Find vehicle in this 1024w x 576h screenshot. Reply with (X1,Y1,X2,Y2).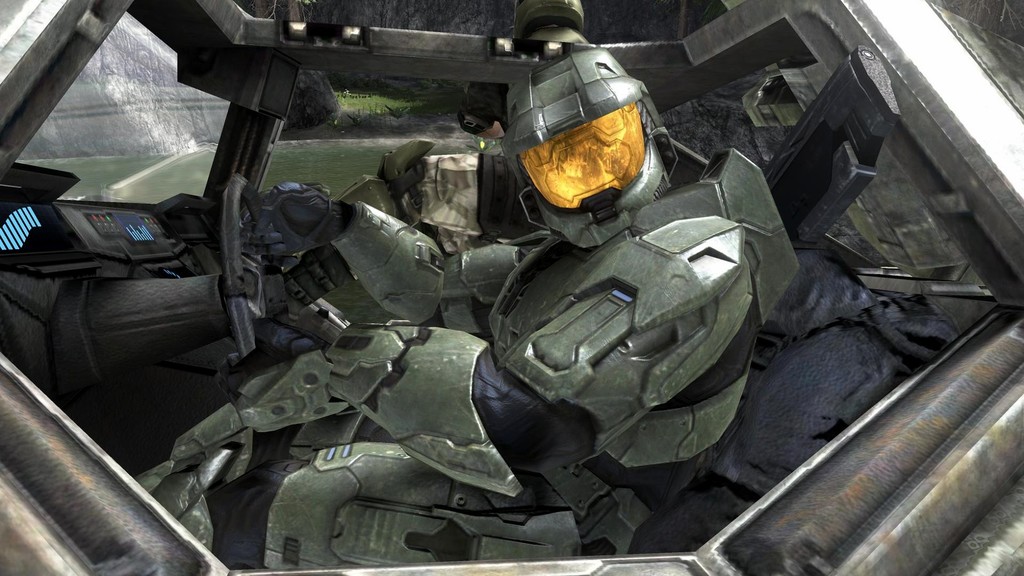
(0,0,1023,575).
